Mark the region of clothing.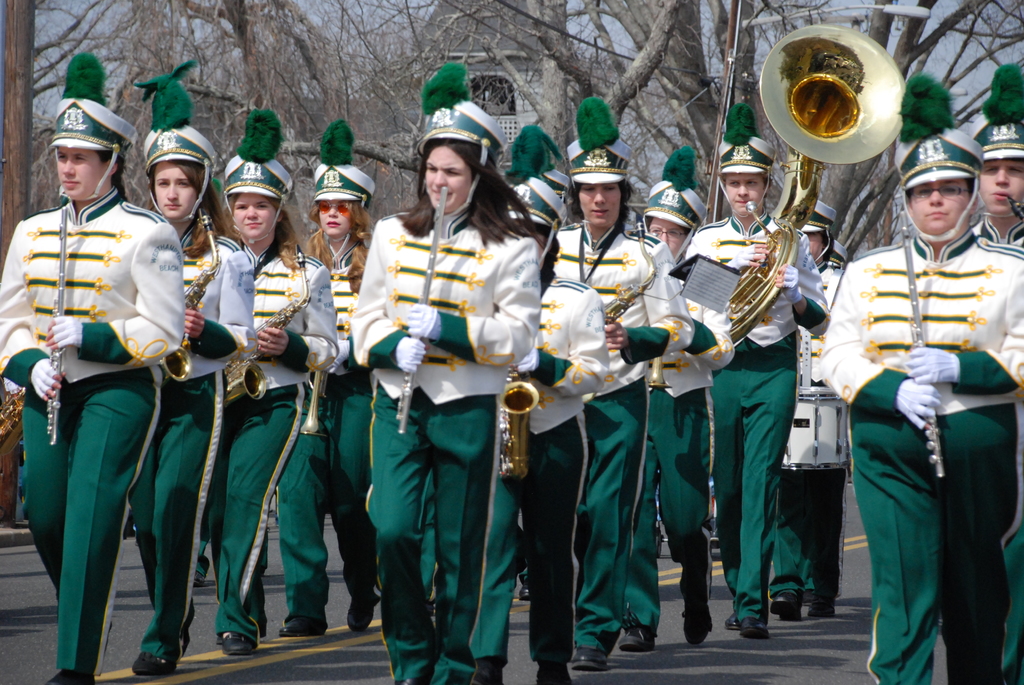
Region: (972,201,1023,248).
